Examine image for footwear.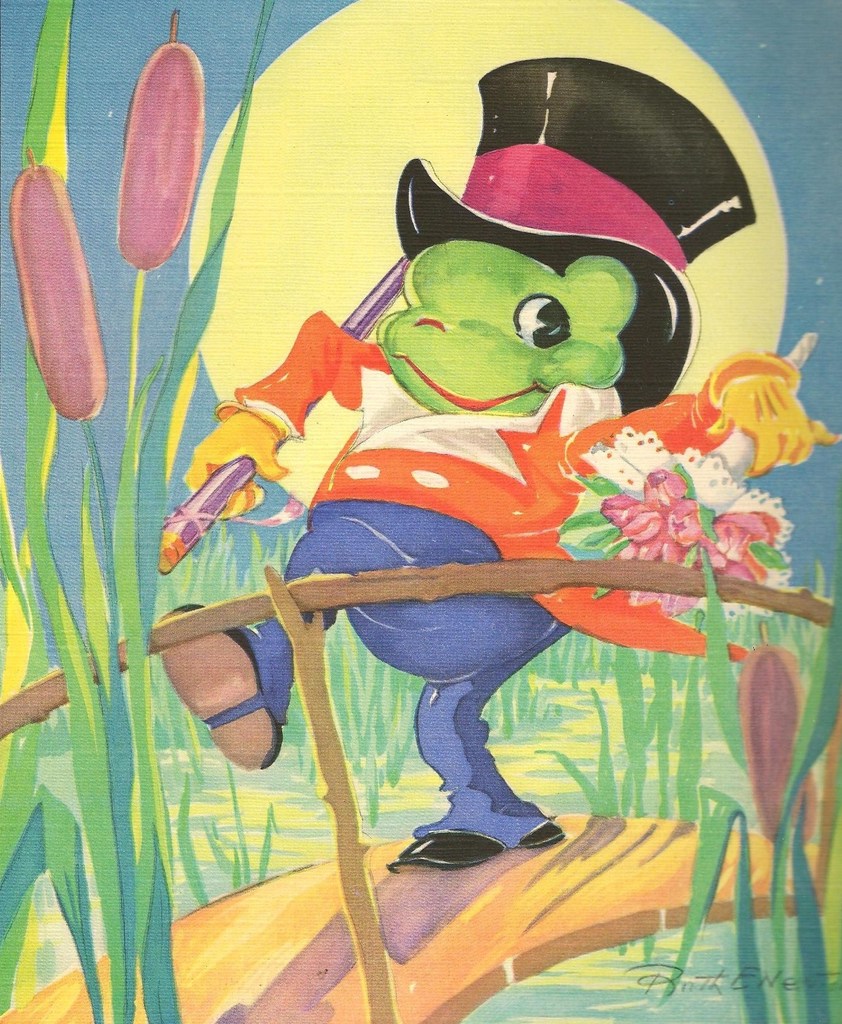
Examination result: l=393, t=824, r=566, b=874.
